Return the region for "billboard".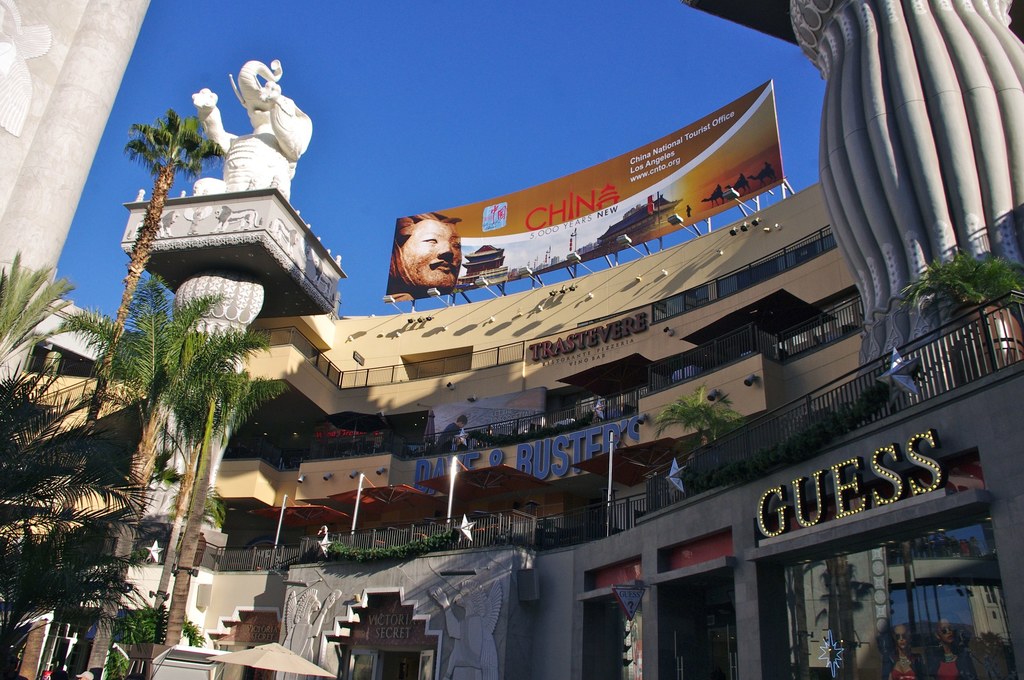
{"x1": 312, "y1": 79, "x2": 845, "y2": 321}.
